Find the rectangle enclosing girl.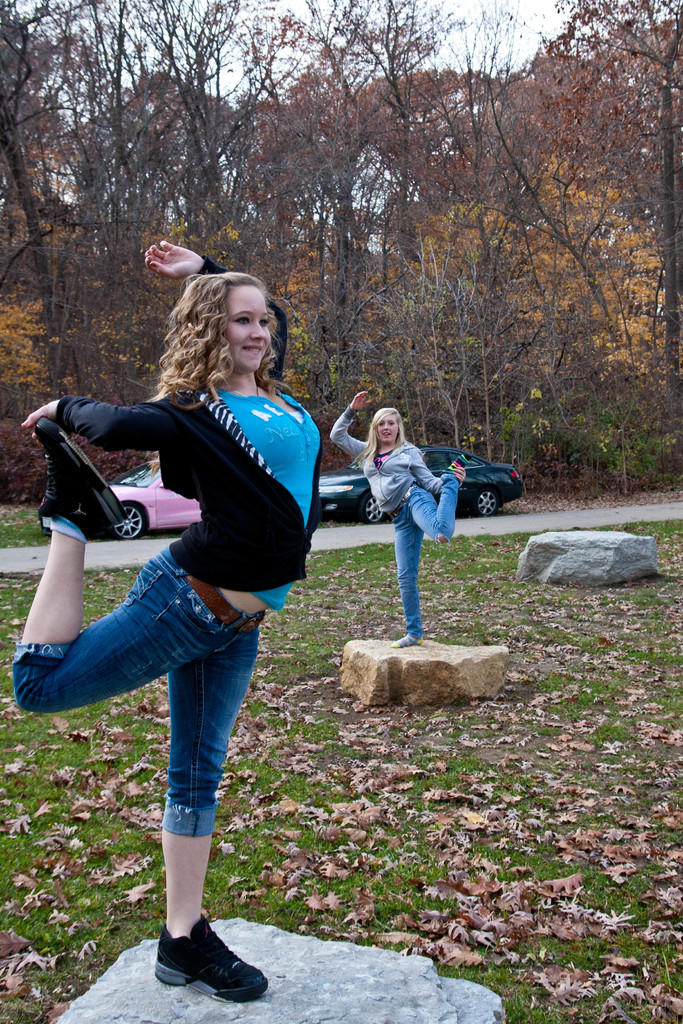
<bbox>331, 389, 462, 644</bbox>.
